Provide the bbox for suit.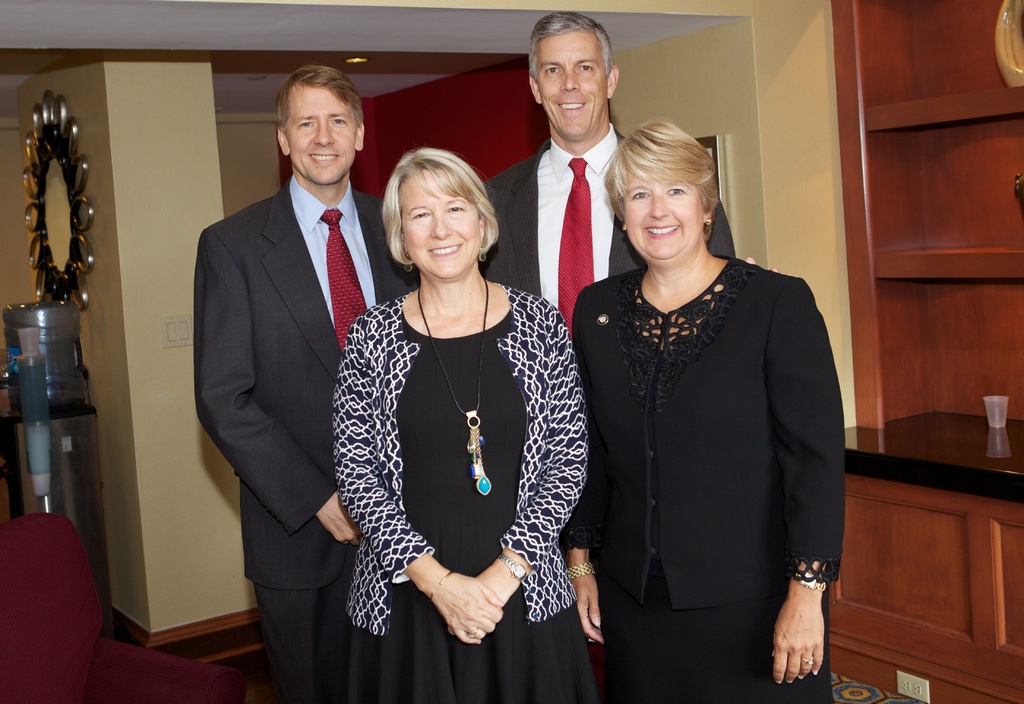
<region>476, 122, 739, 351</region>.
